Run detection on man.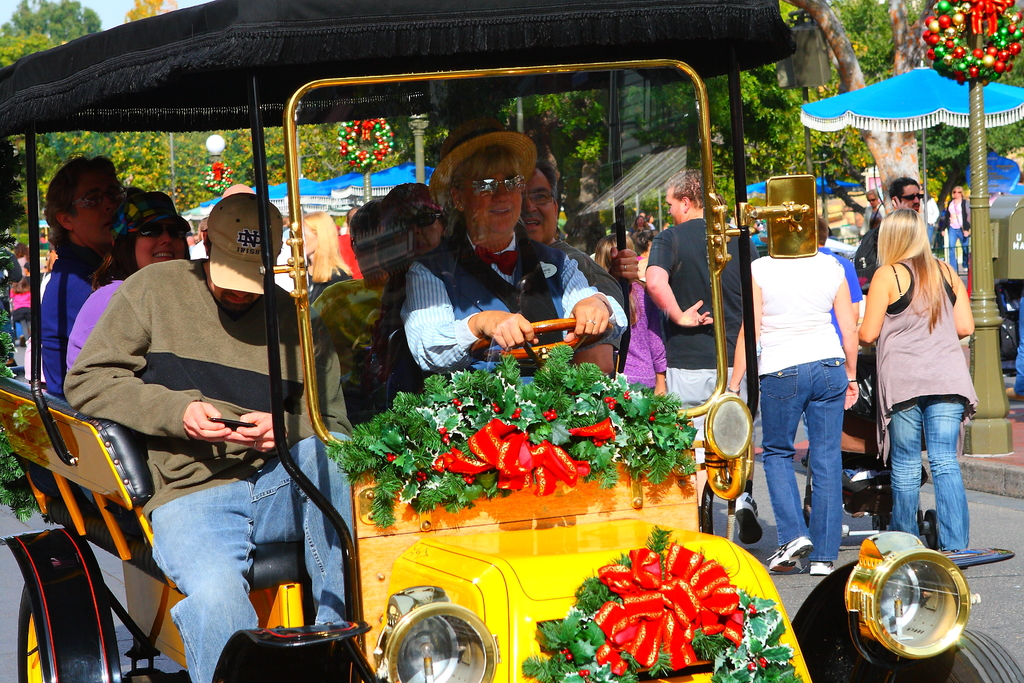
Result: select_region(641, 169, 751, 498).
